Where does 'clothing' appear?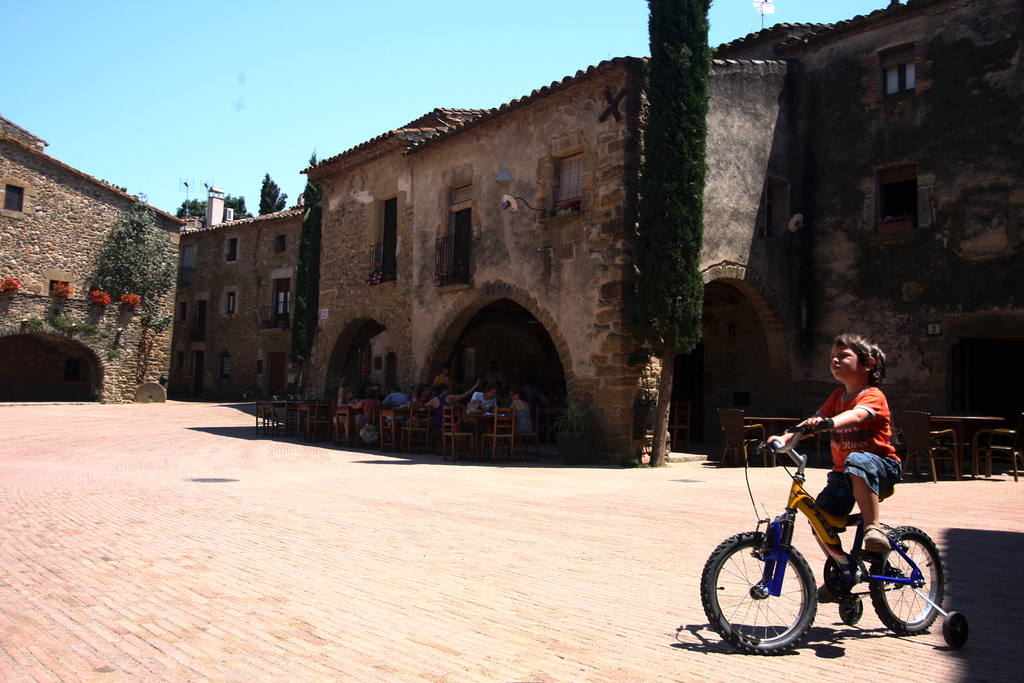
Appears at detection(783, 372, 912, 523).
